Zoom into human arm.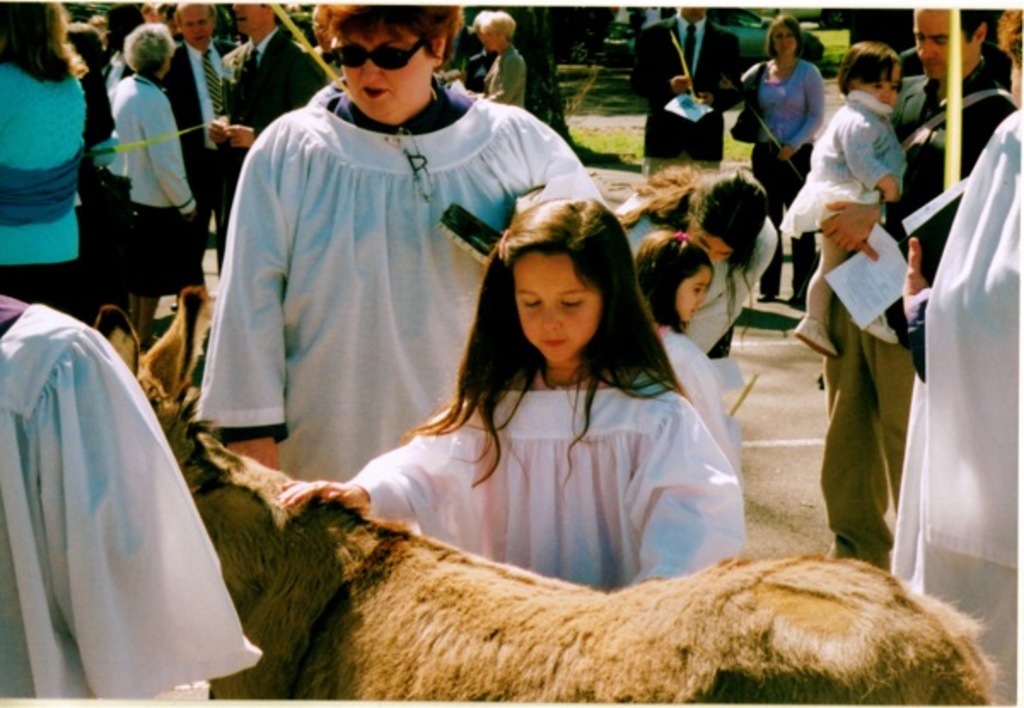
Zoom target: <box>138,82,215,232</box>.
